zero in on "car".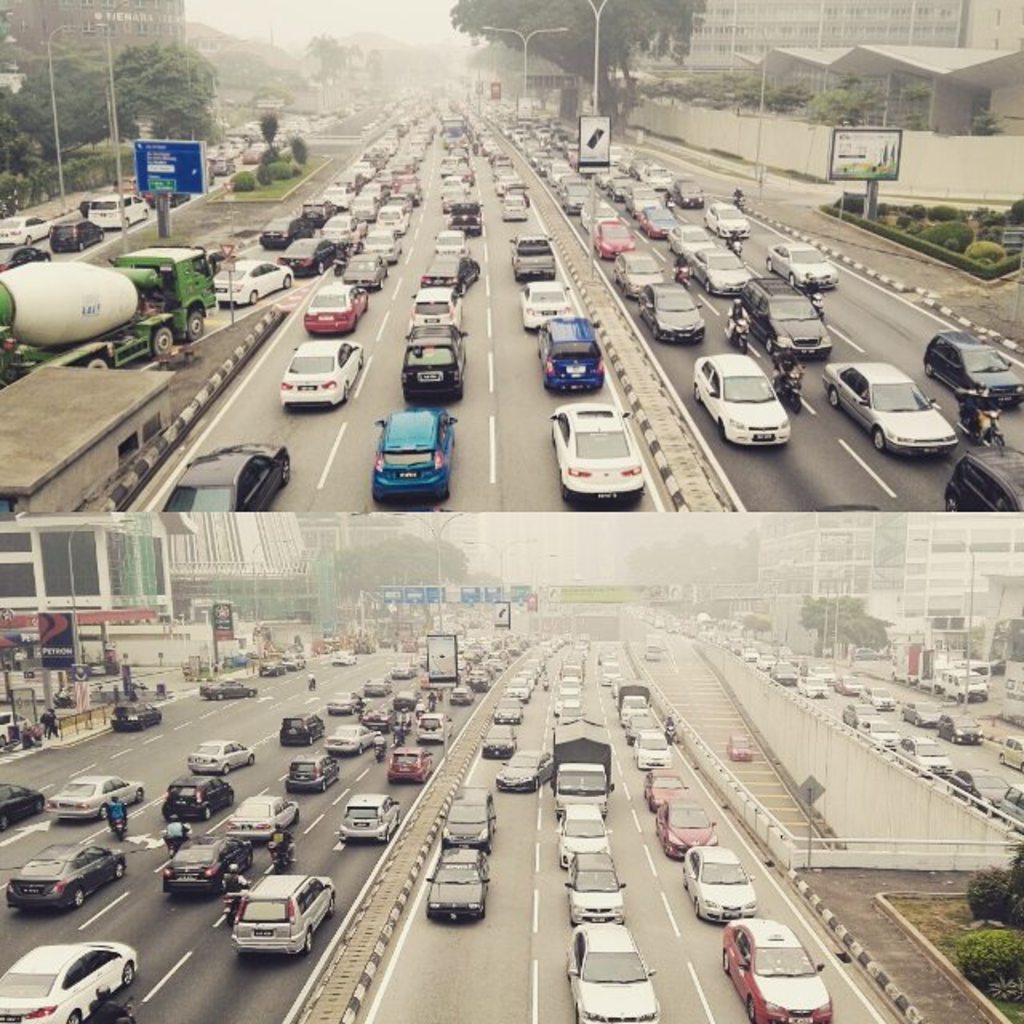
Zeroed in: 277, 338, 362, 411.
